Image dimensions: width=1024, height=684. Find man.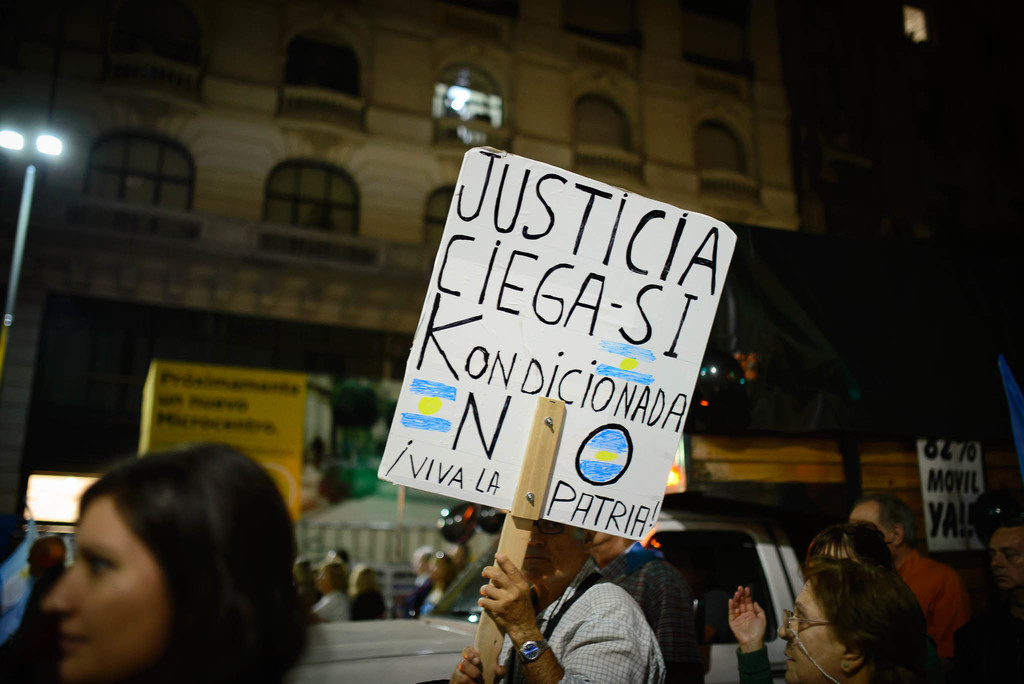
(left=0, top=536, right=72, bottom=683).
